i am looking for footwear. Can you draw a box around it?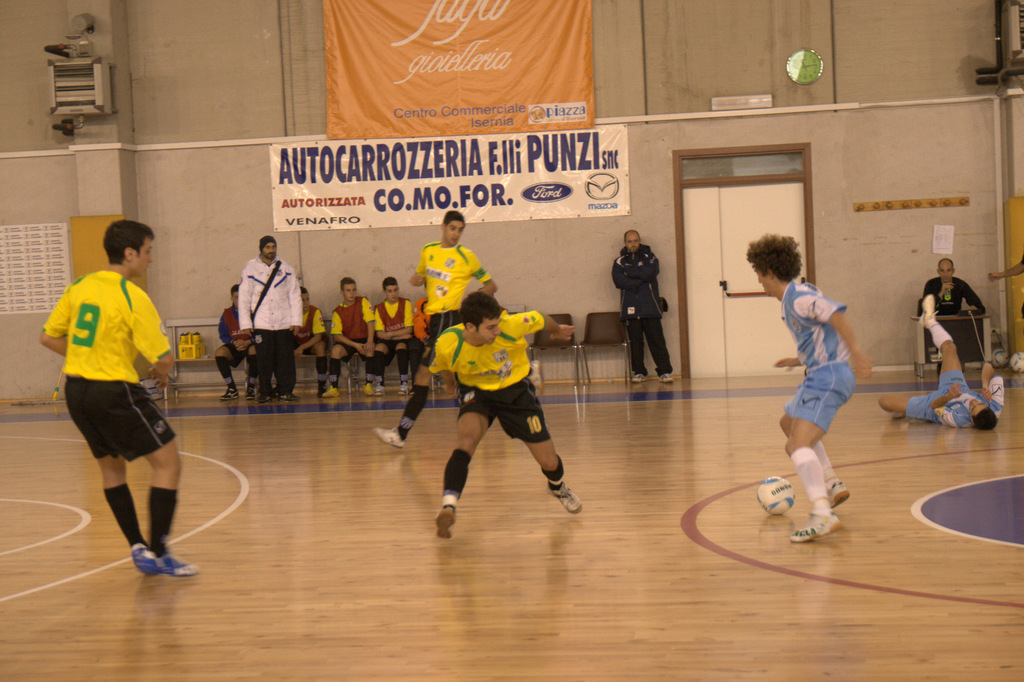
Sure, the bounding box is locate(126, 541, 161, 573).
